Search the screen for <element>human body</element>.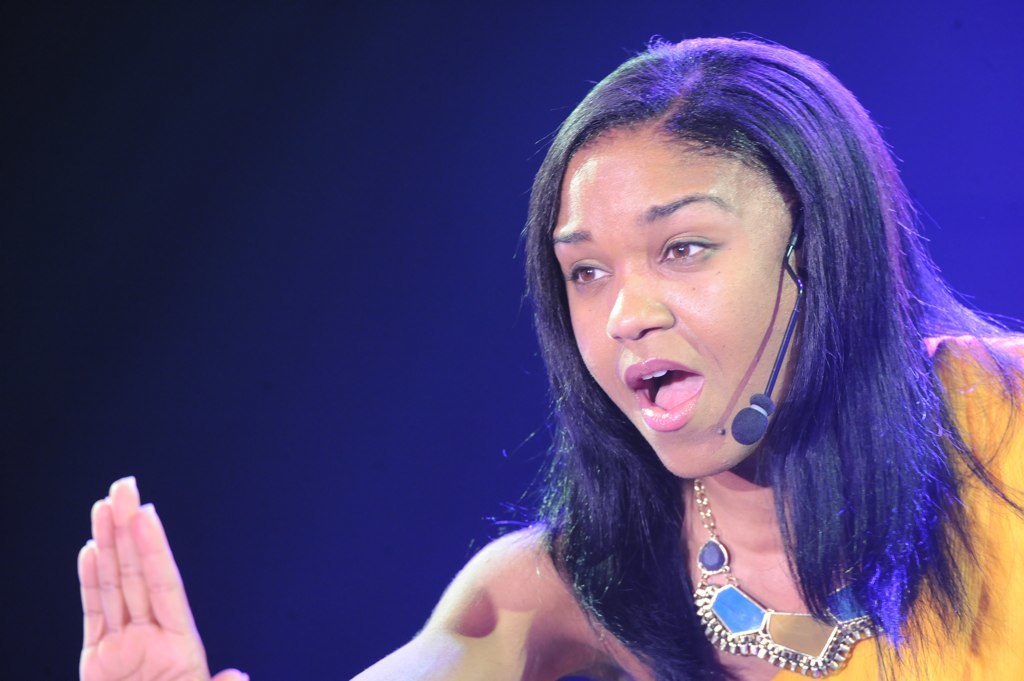
Found at (x1=319, y1=121, x2=1004, y2=668).
